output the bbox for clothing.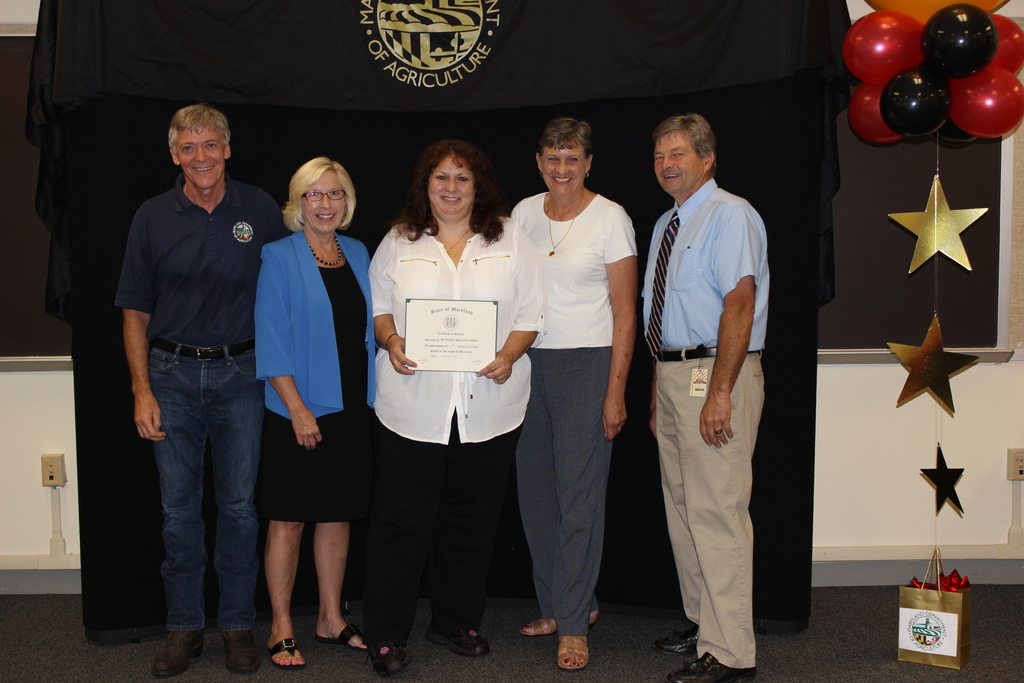
[left=252, top=231, right=378, bottom=525].
